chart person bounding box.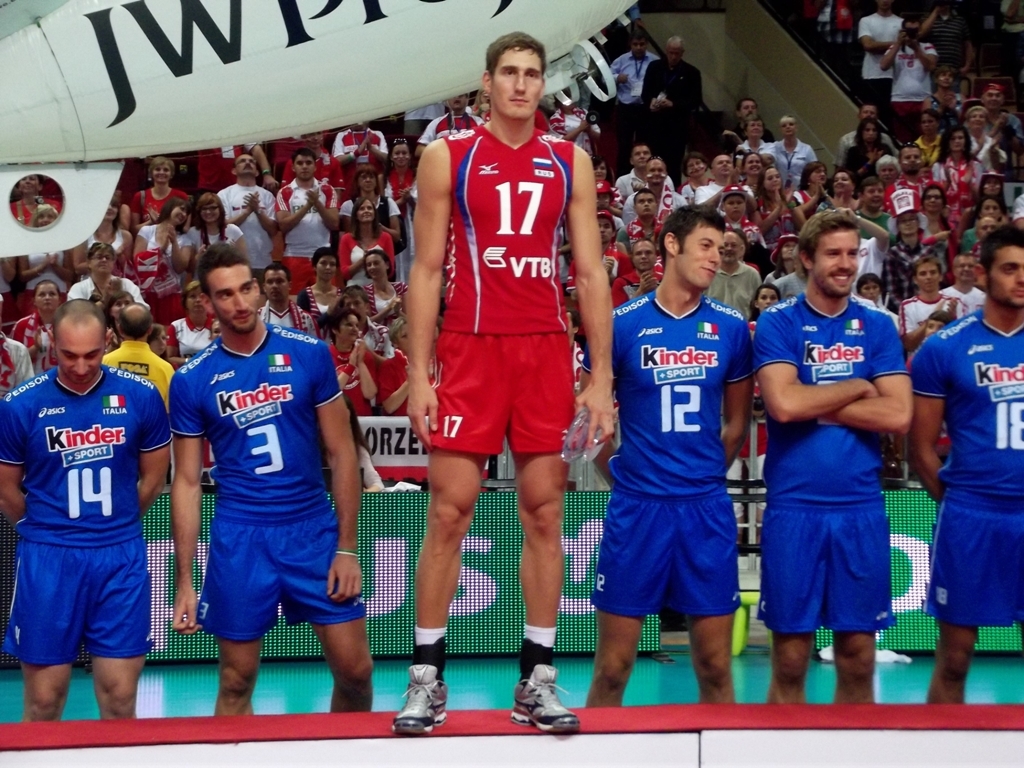
Charted: left=737, top=115, right=777, bottom=163.
